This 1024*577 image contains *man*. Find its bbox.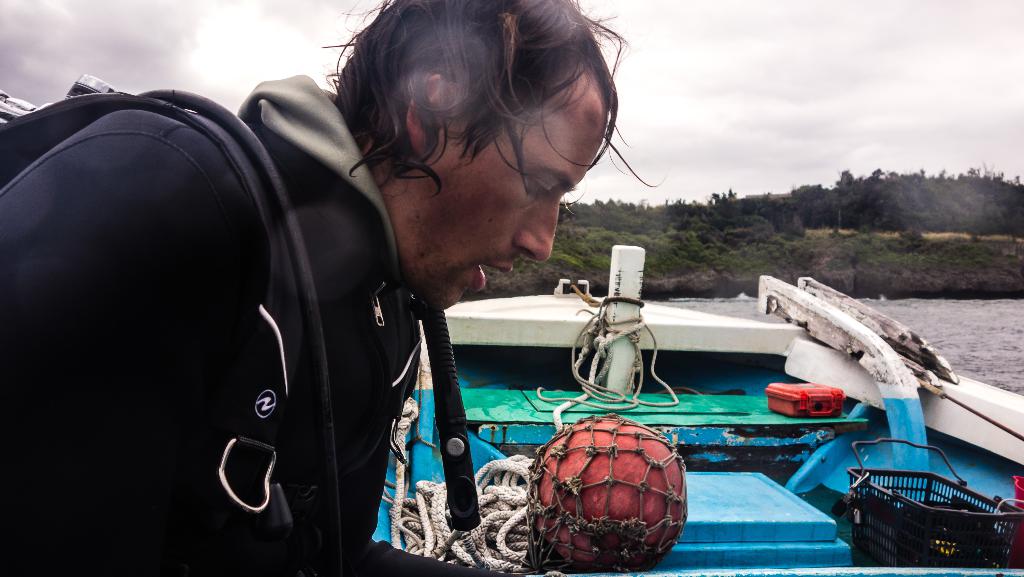
52,0,660,576.
